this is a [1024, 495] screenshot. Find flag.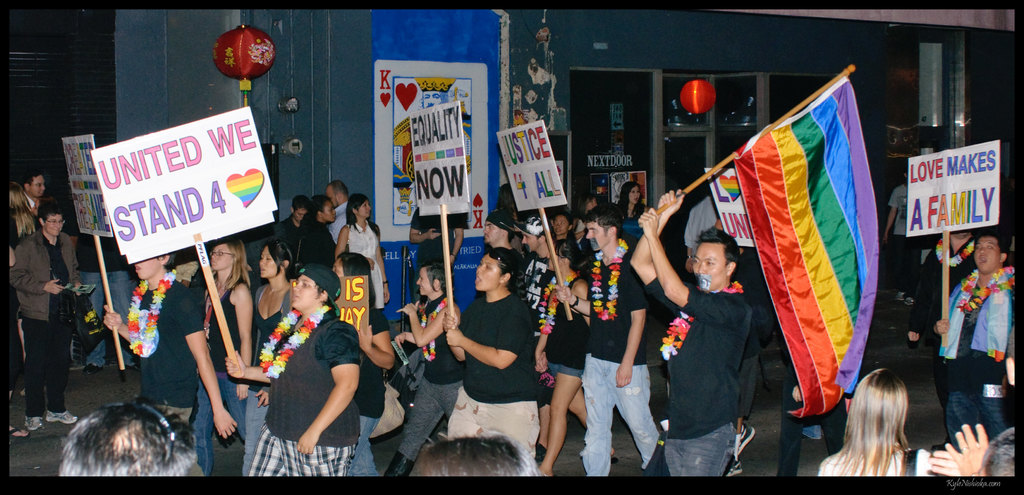
Bounding box: bbox=(741, 76, 881, 415).
